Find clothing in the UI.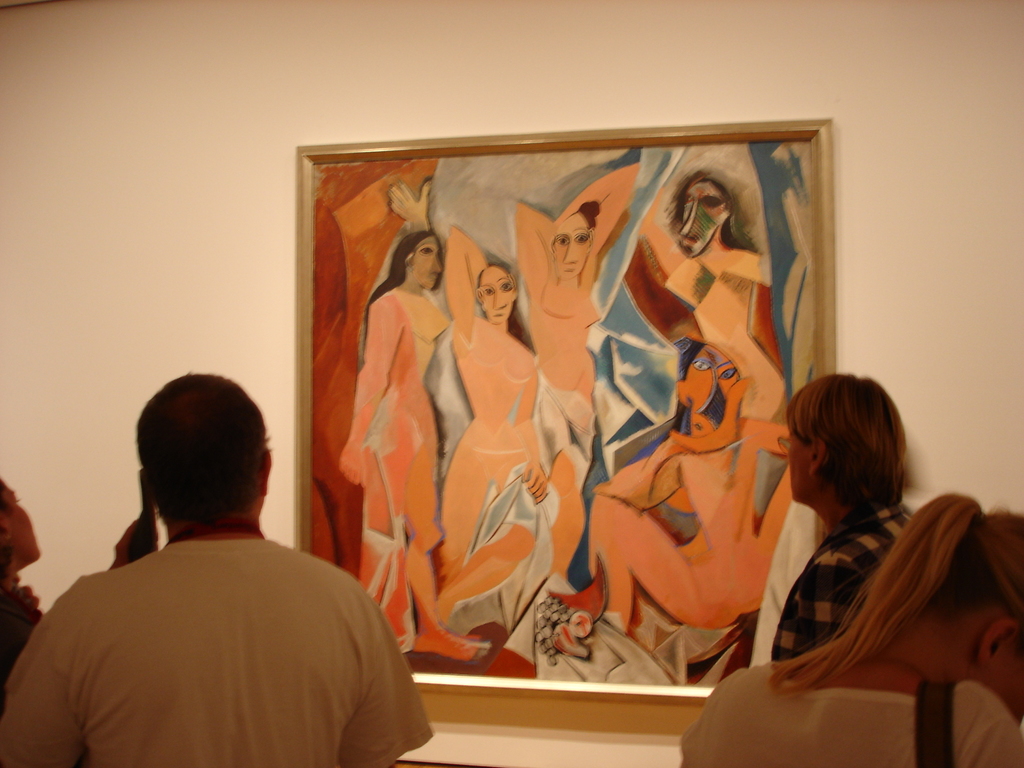
UI element at 32/468/415/767.
